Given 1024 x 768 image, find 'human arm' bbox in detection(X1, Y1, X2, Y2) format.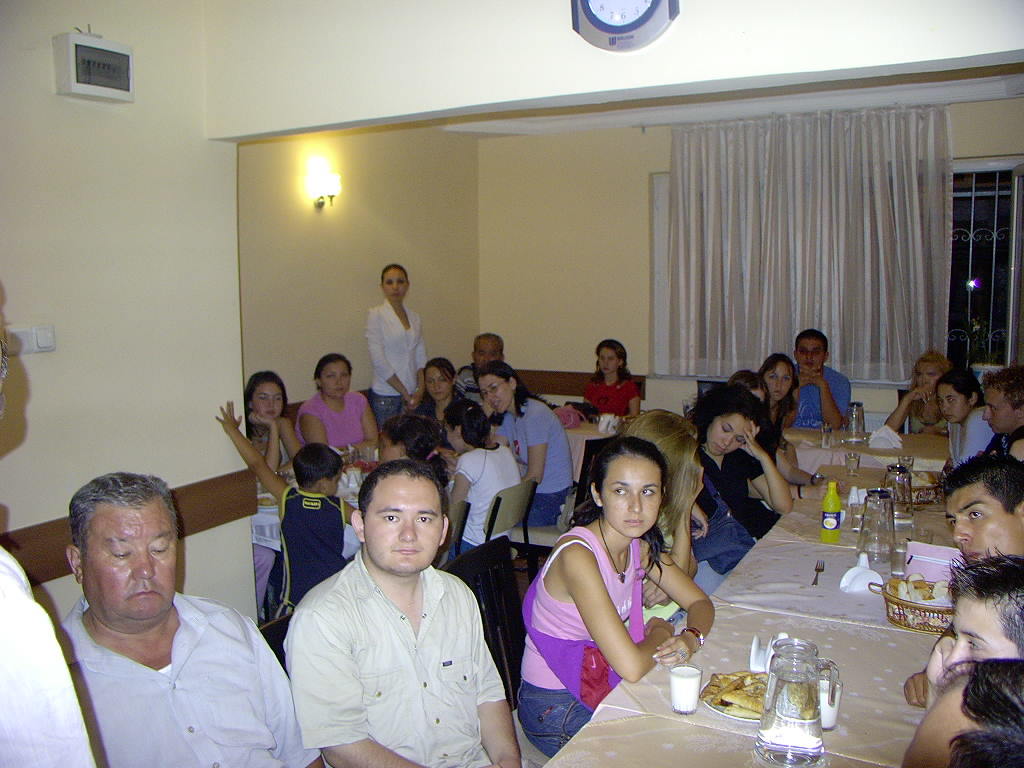
detection(0, 563, 98, 767).
